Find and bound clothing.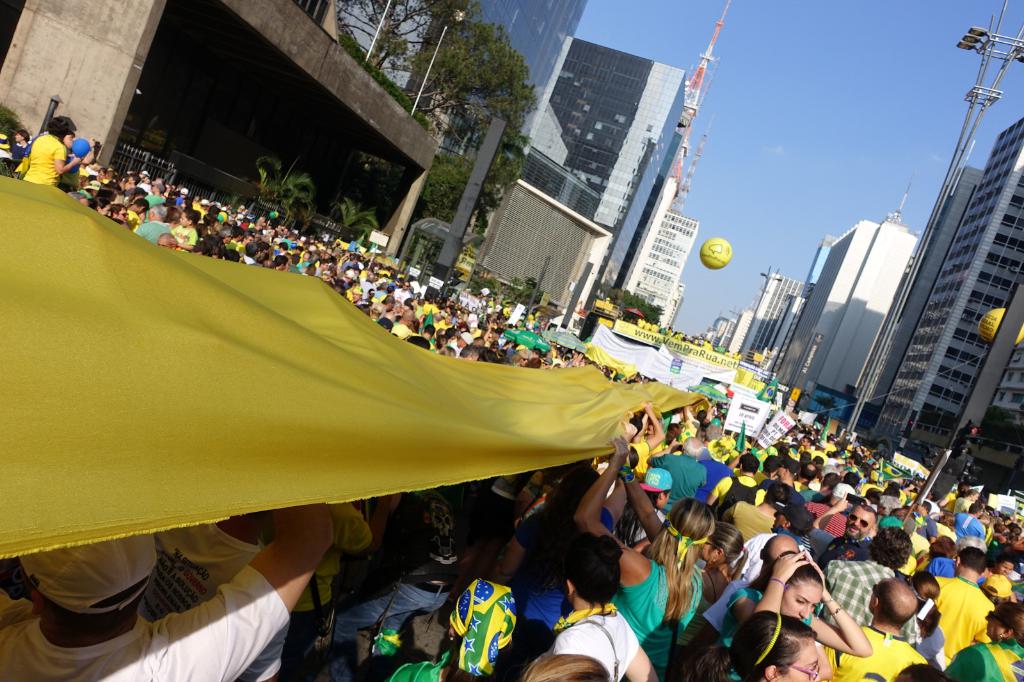
Bound: locate(932, 572, 995, 660).
